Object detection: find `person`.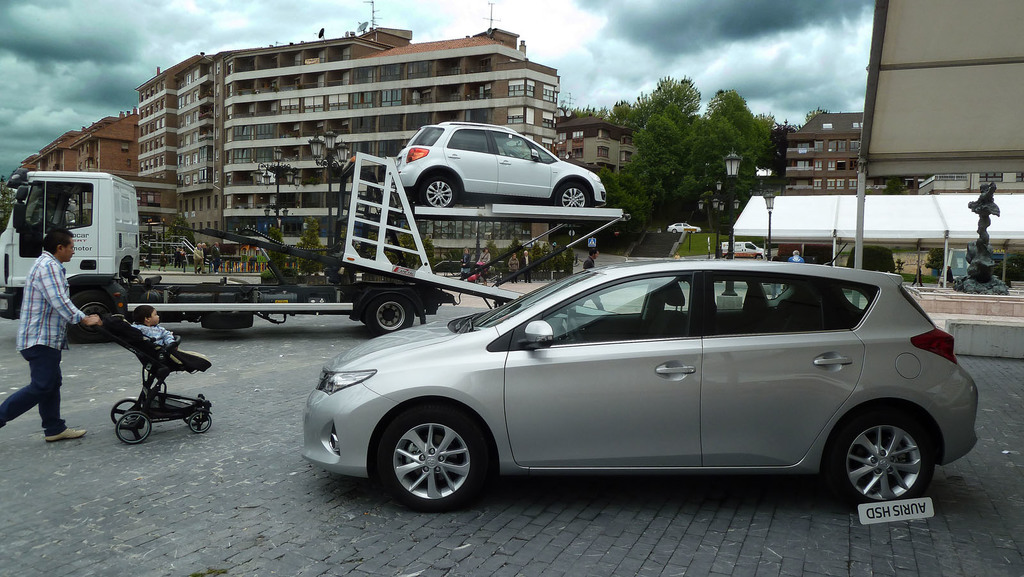
x1=173 y1=248 x2=182 y2=272.
